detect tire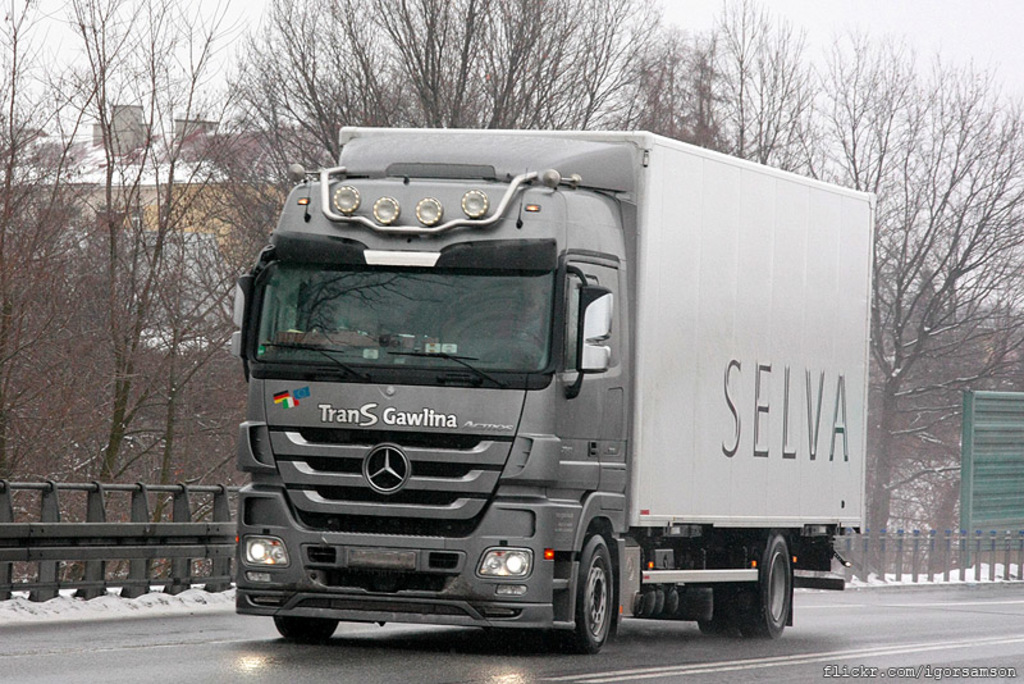
<box>700,550,730,633</box>
